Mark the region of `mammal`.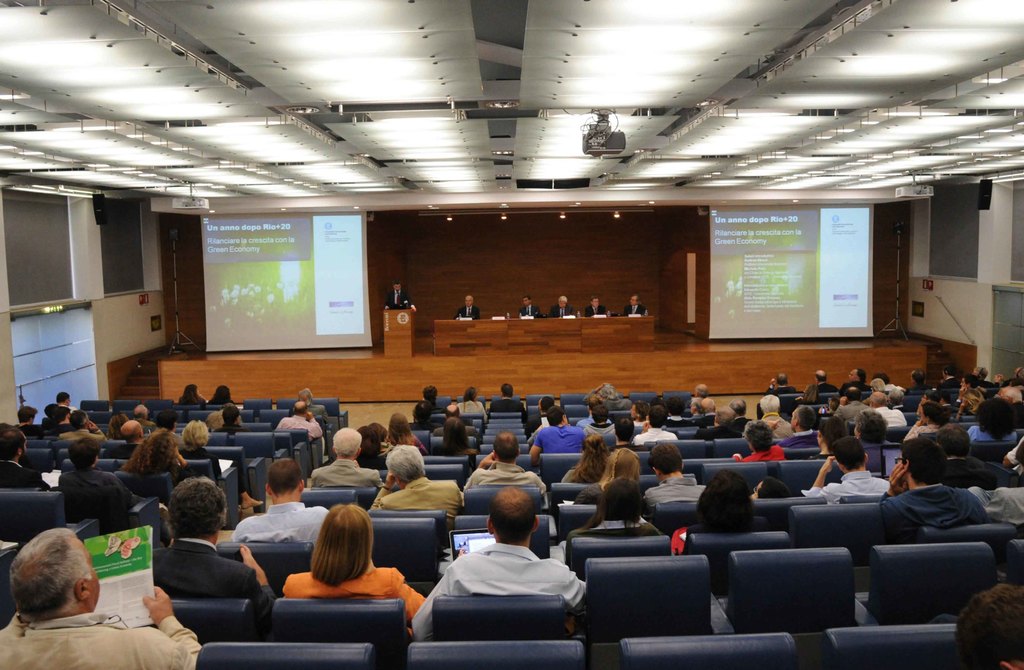
Region: detection(14, 407, 39, 431).
